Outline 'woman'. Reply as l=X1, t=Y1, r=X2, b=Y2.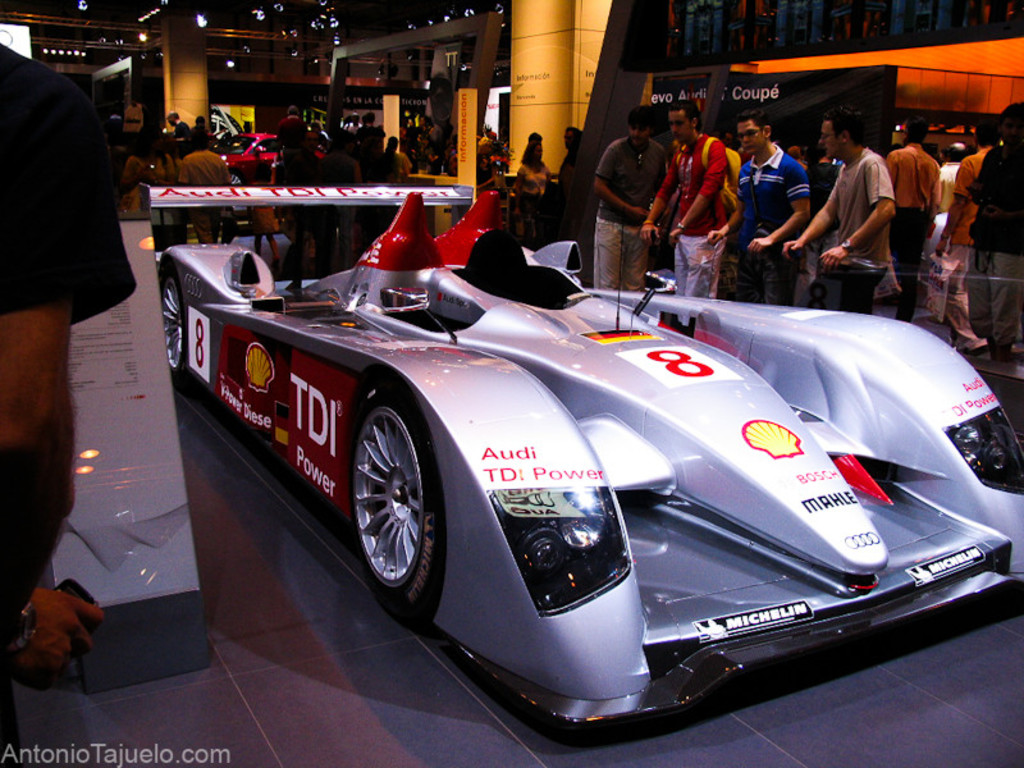
l=385, t=137, r=408, b=180.
